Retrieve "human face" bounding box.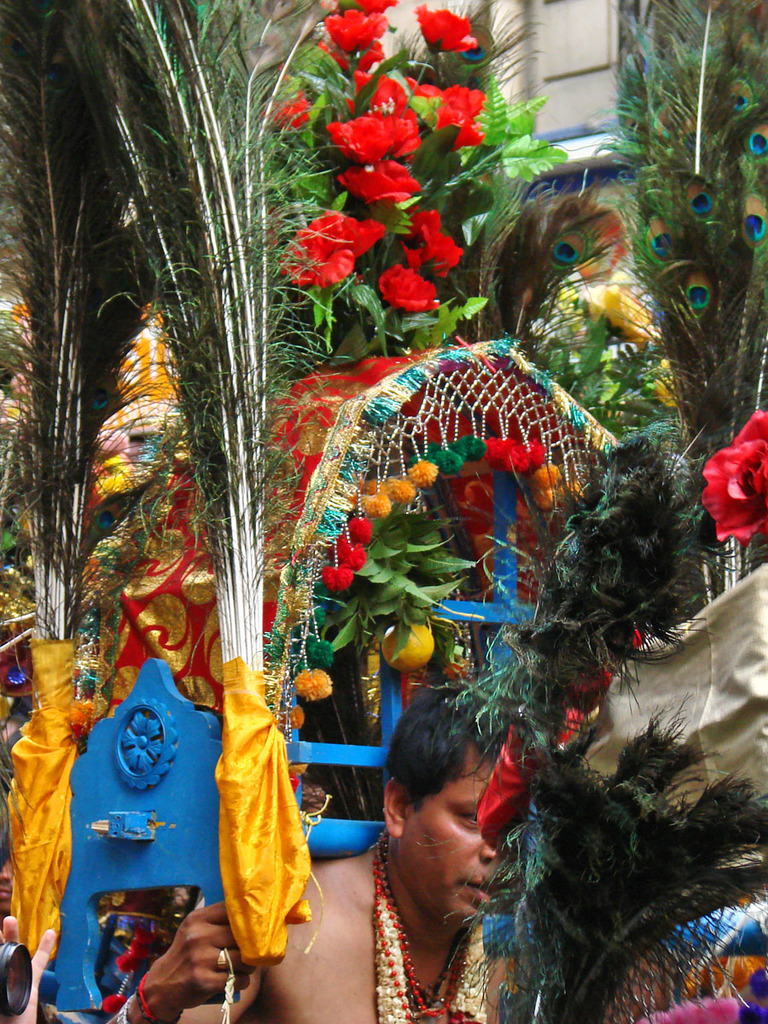
Bounding box: l=406, t=757, r=500, b=934.
